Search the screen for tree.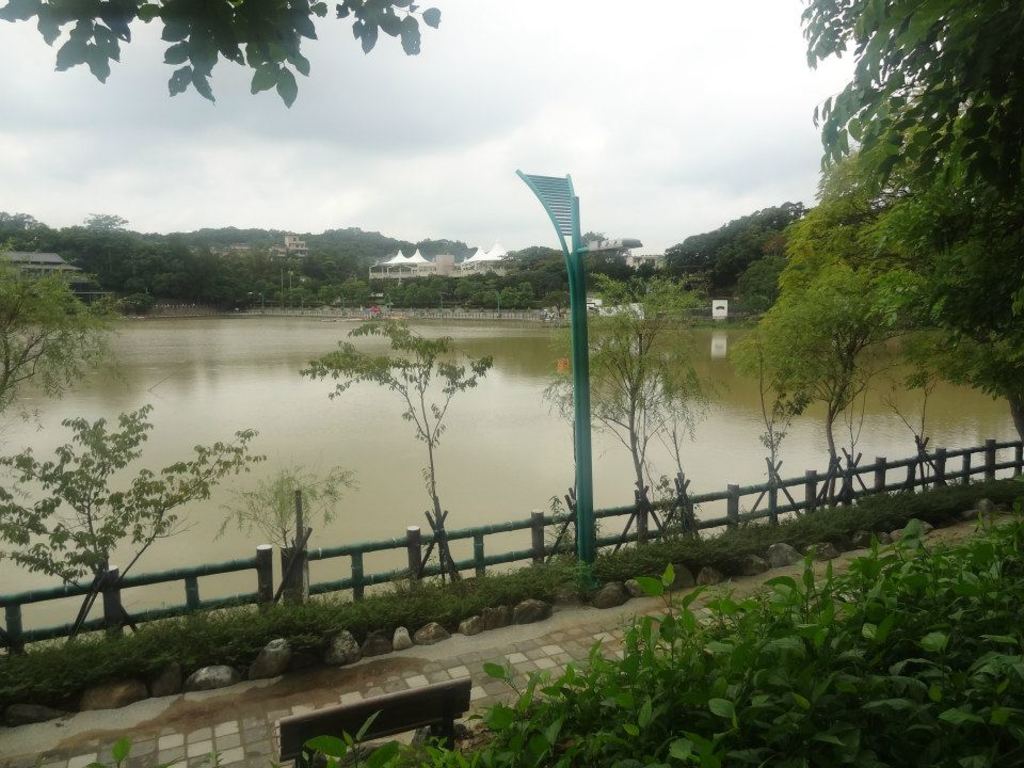
Found at BBox(740, 190, 1023, 493).
